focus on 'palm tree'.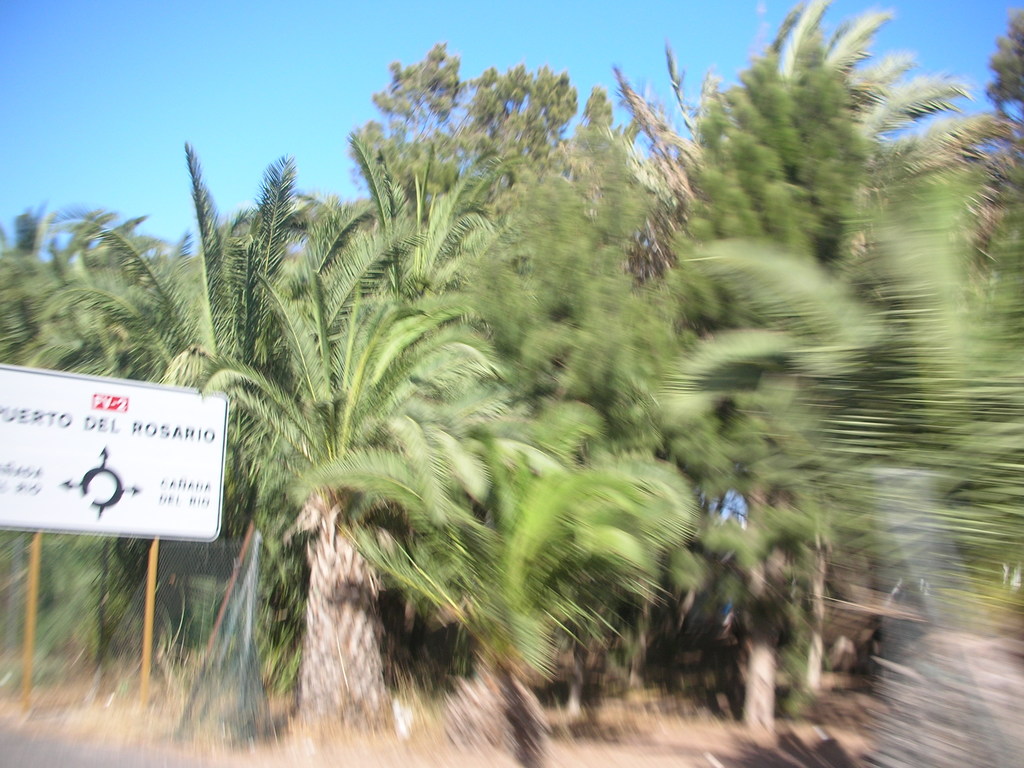
Focused at 165, 161, 460, 696.
